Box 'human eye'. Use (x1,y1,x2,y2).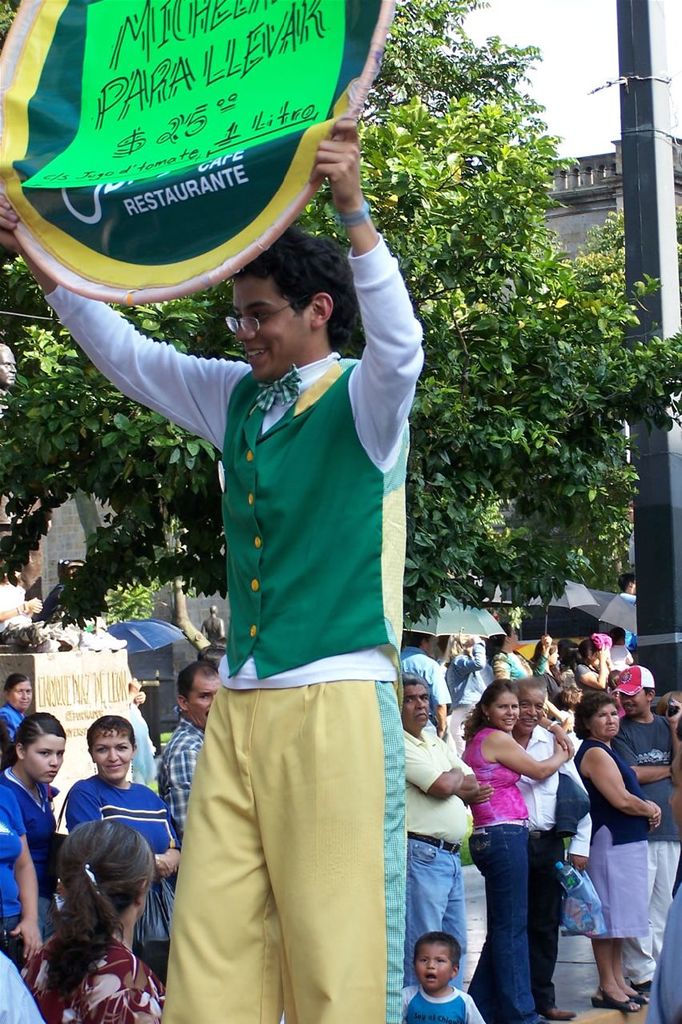
(497,705,507,710).
